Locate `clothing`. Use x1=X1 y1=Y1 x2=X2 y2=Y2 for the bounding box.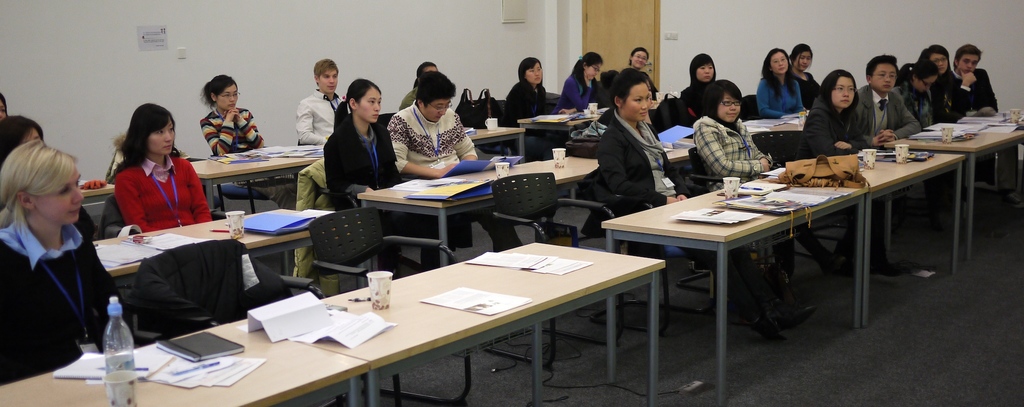
x1=396 y1=81 x2=417 y2=114.
